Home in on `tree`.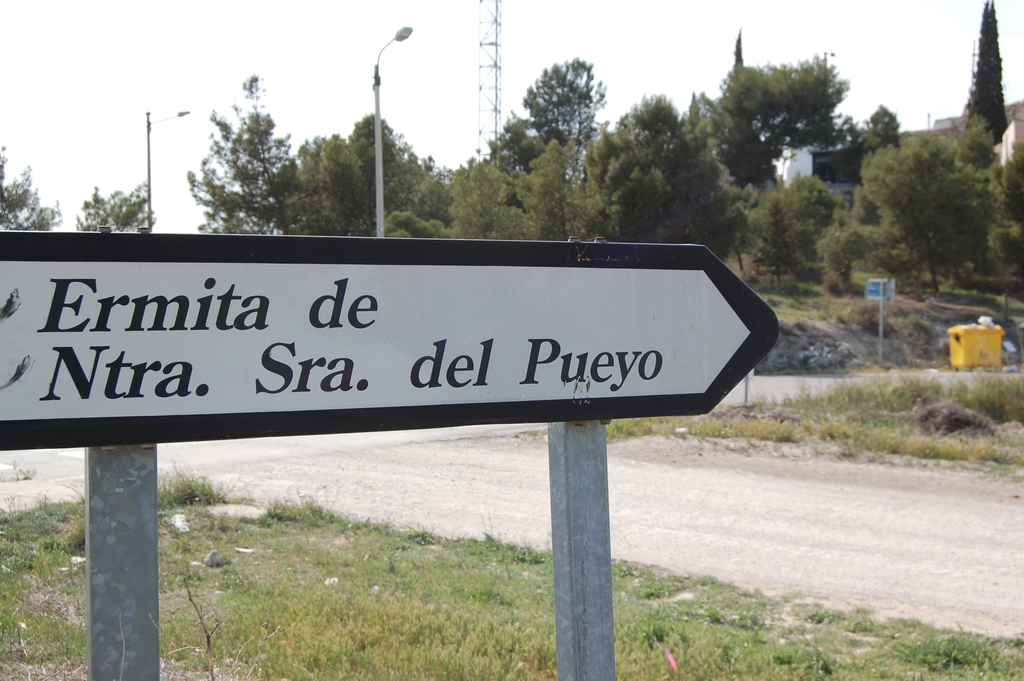
Homed in at (left=956, top=0, right=1013, bottom=140).
